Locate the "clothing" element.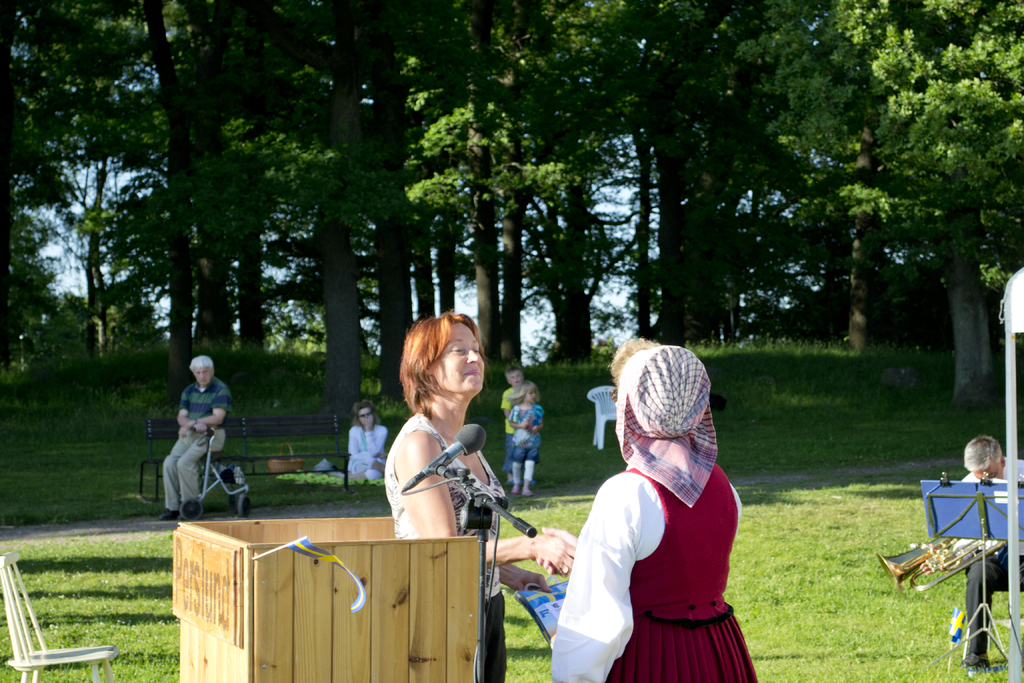
Element bbox: pyautogui.locateOnScreen(547, 344, 760, 682).
